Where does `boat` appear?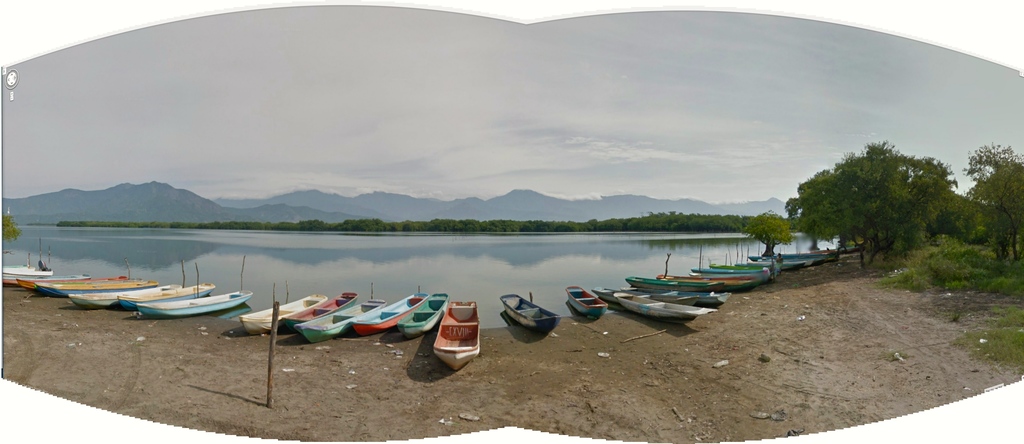
Appears at pyautogui.locateOnScreen(59, 281, 152, 295).
